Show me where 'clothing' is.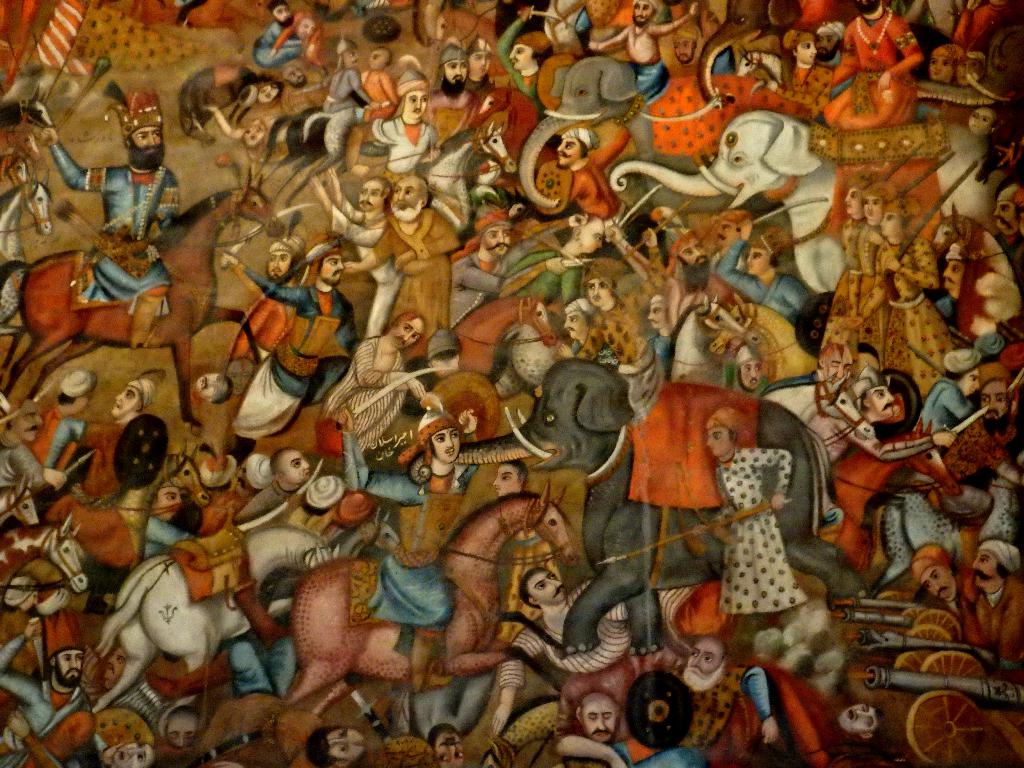
'clothing' is at bbox=[319, 339, 415, 452].
